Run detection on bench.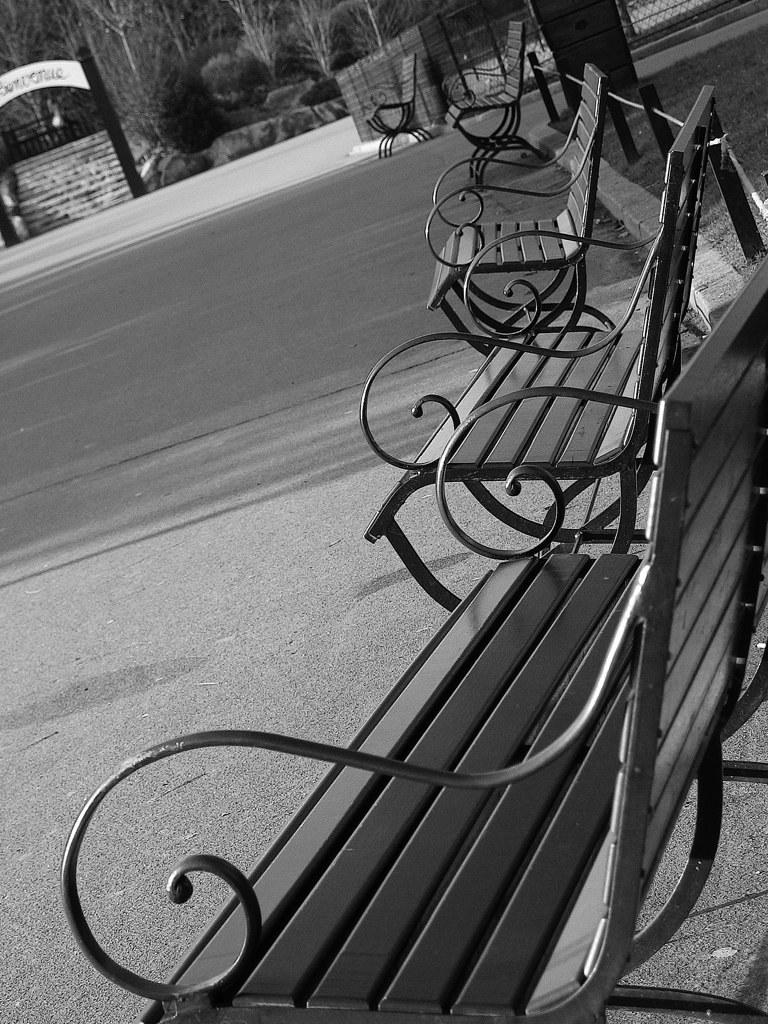
Result: (left=352, top=67, right=710, bottom=583).
